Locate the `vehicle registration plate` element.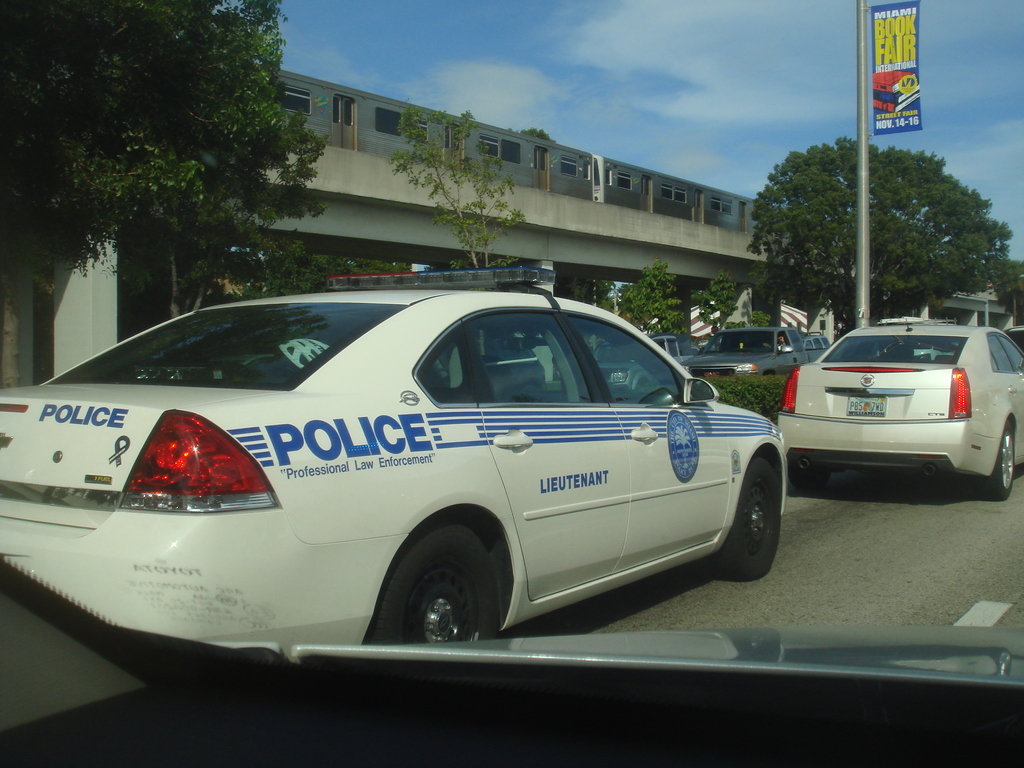
Element bbox: locate(847, 392, 884, 416).
